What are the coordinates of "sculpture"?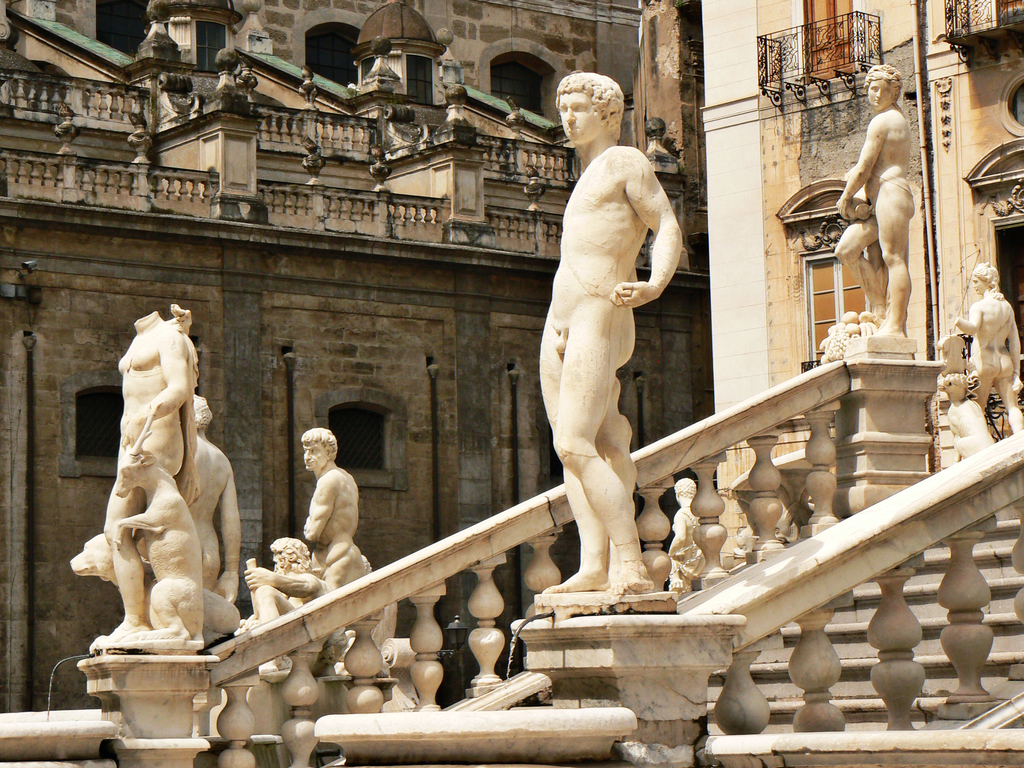
<bbox>109, 404, 208, 649</bbox>.
